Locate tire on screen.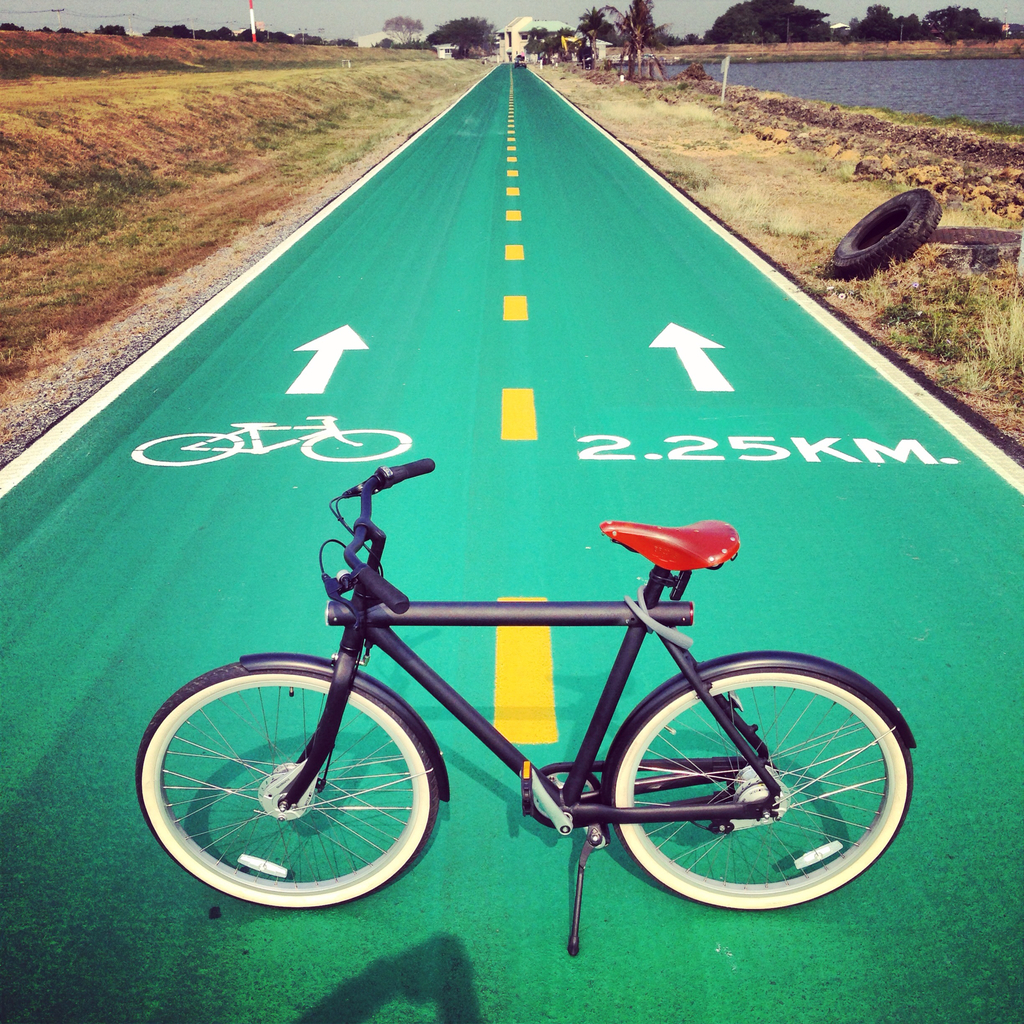
On screen at left=611, top=660, right=913, bottom=914.
